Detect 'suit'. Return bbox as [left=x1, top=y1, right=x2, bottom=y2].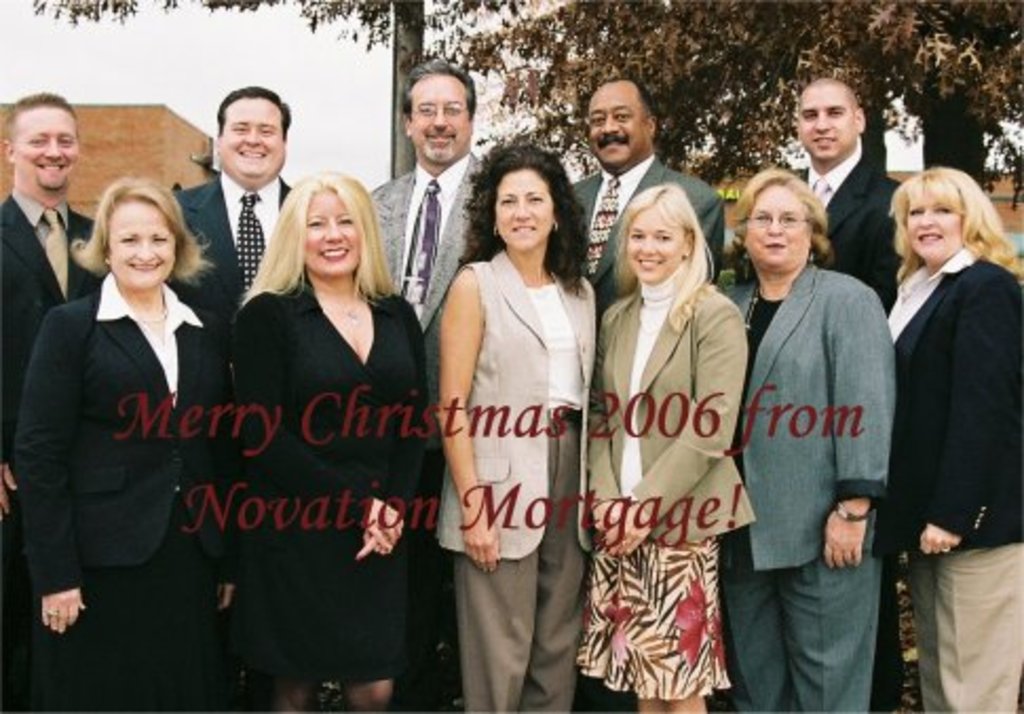
[left=828, top=156, right=908, bottom=319].
